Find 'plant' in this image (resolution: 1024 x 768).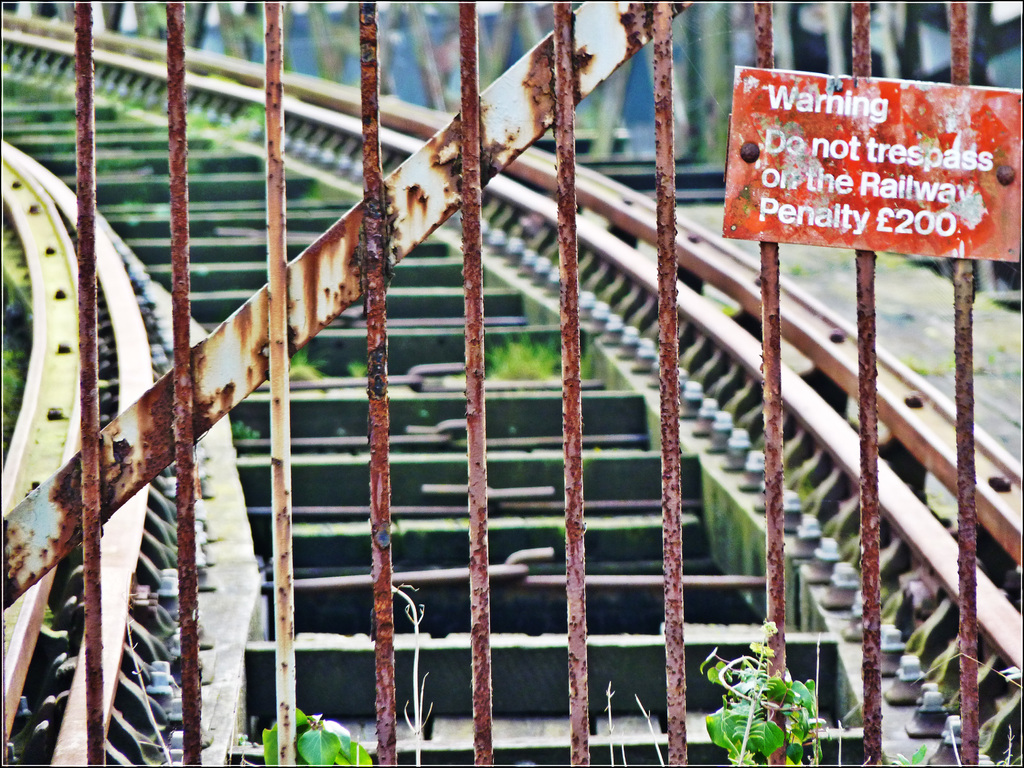
[x1=349, y1=358, x2=366, y2=377].
